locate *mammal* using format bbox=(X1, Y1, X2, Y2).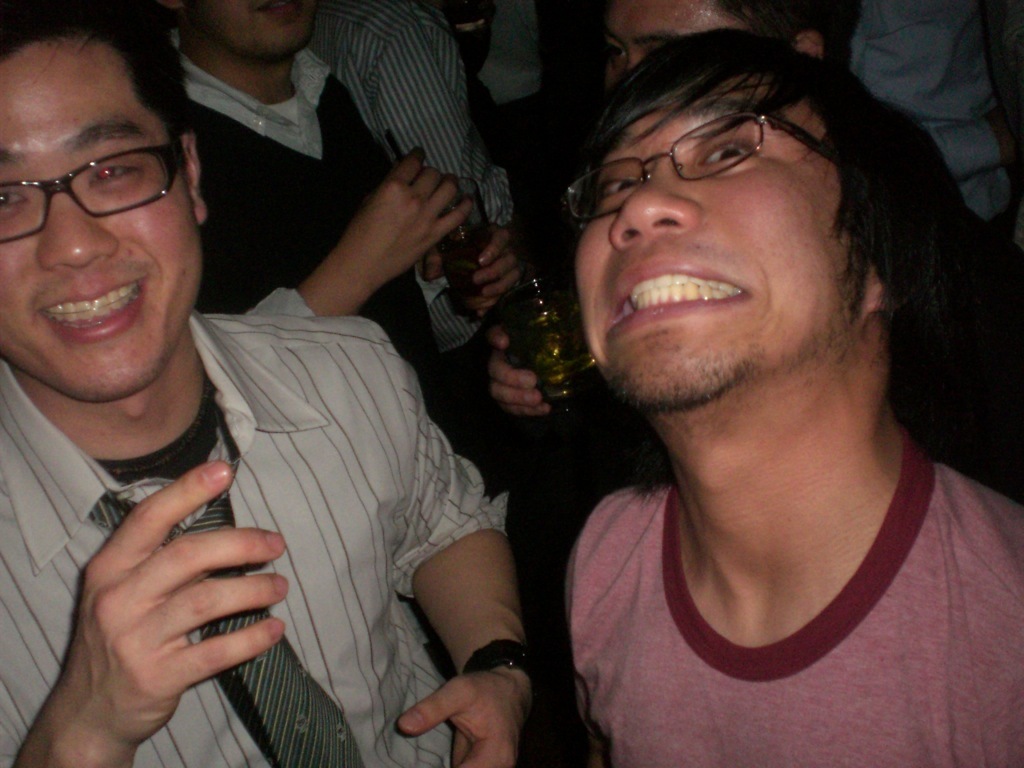
bbox=(486, 0, 1023, 502).
